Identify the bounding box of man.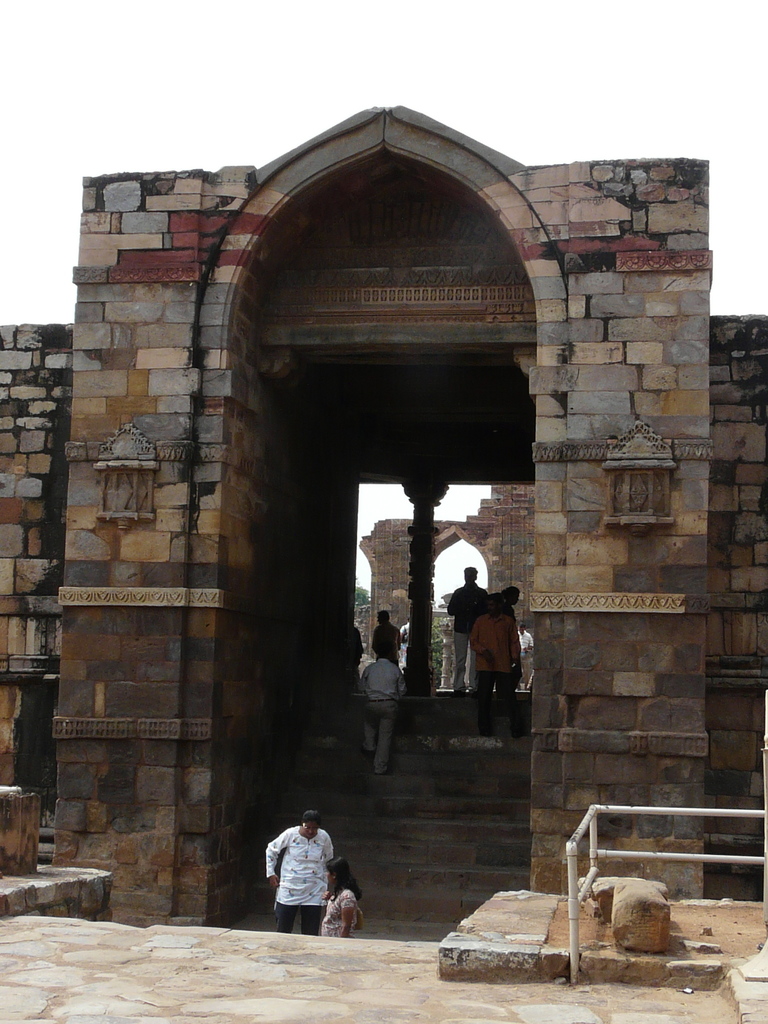
356/643/410/774.
